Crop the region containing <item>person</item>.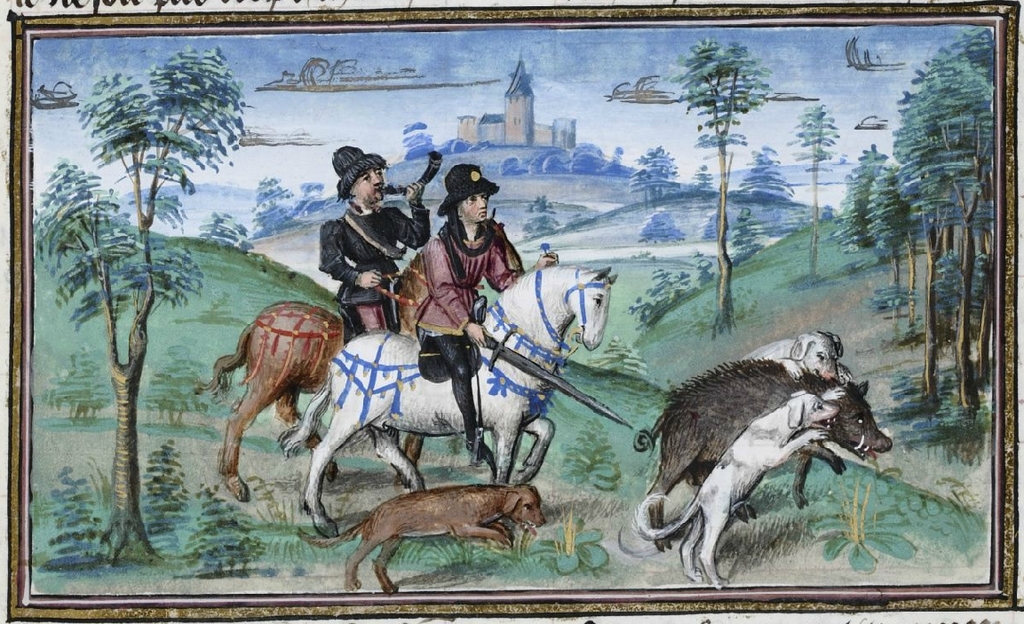
Crop region: <bbox>313, 149, 405, 349</bbox>.
